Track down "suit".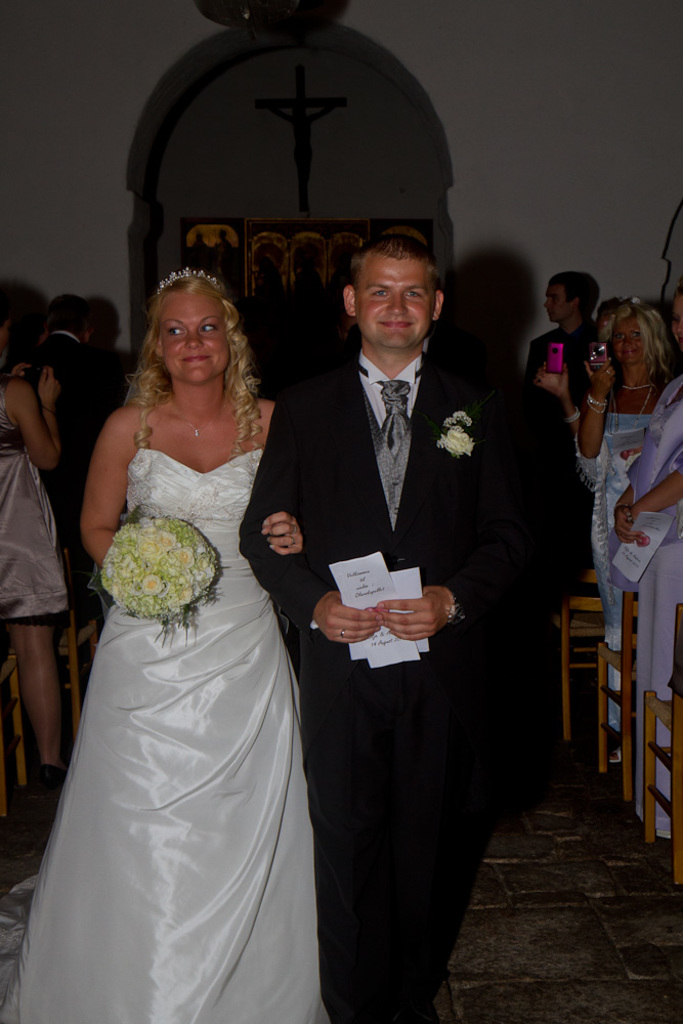
Tracked to bbox=(293, 318, 526, 1021).
